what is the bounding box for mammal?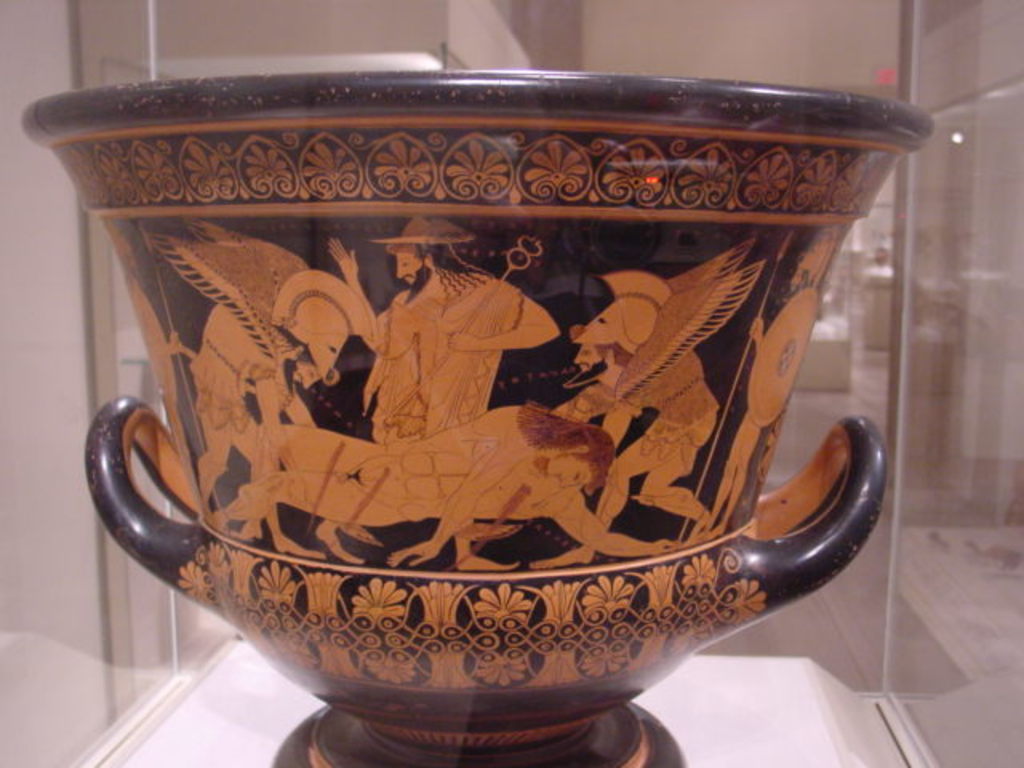
(210, 397, 678, 576).
